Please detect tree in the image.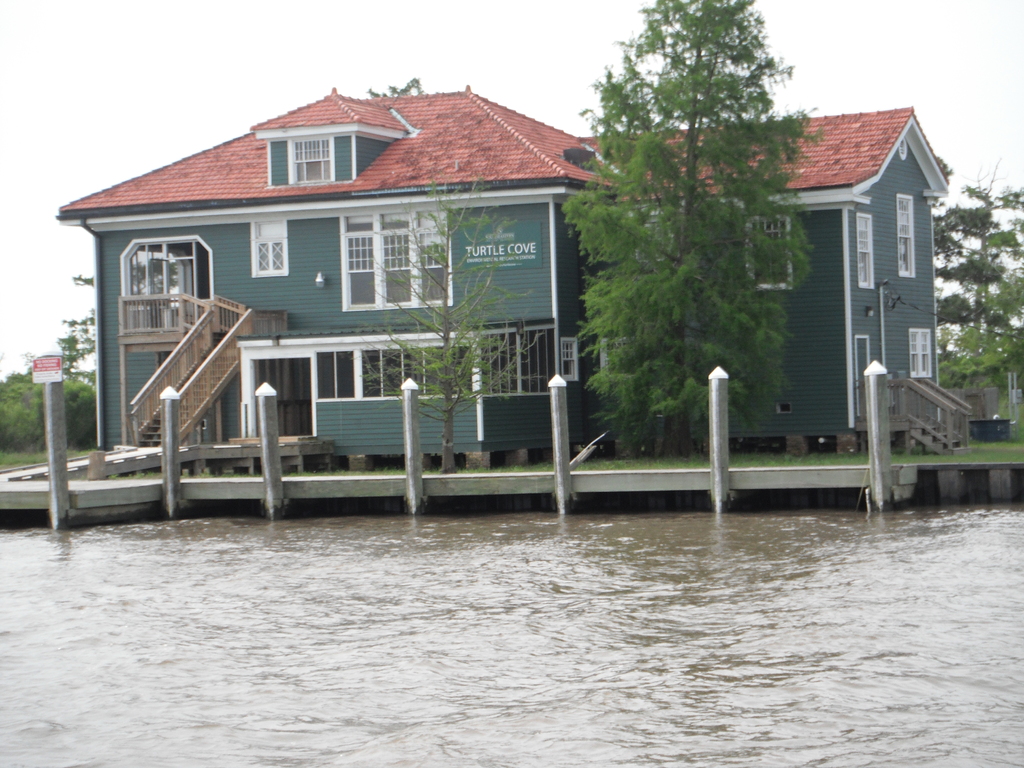
(364,77,428,95).
